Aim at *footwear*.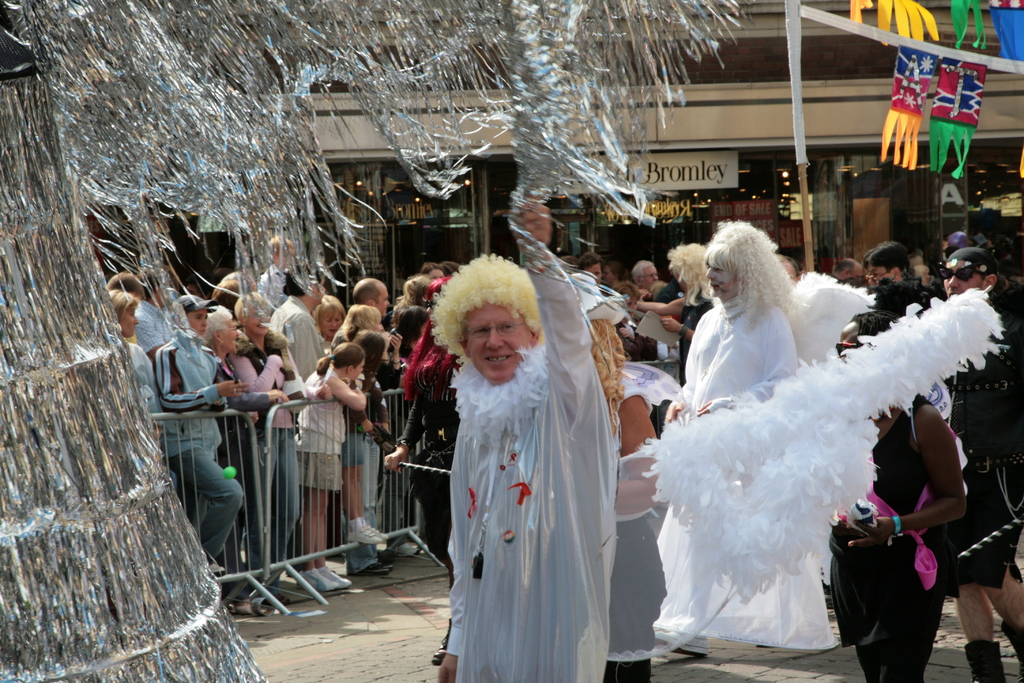
Aimed at BBox(312, 561, 350, 588).
